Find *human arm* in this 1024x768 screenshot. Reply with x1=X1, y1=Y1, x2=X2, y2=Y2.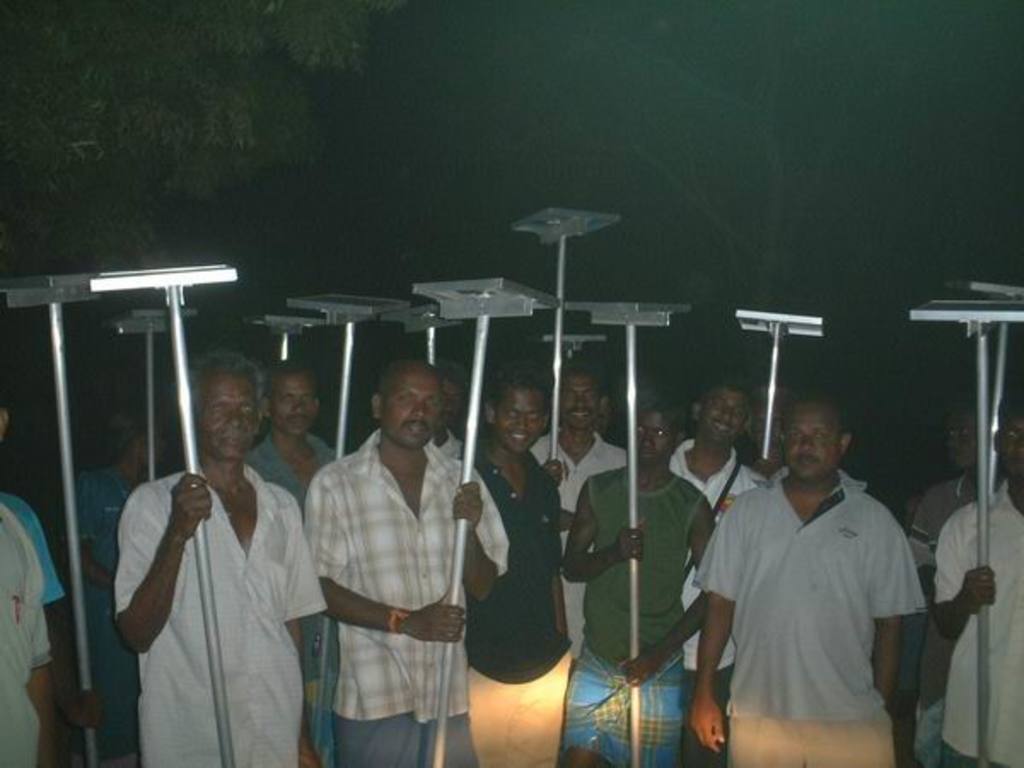
x1=544, y1=471, x2=580, y2=667.
